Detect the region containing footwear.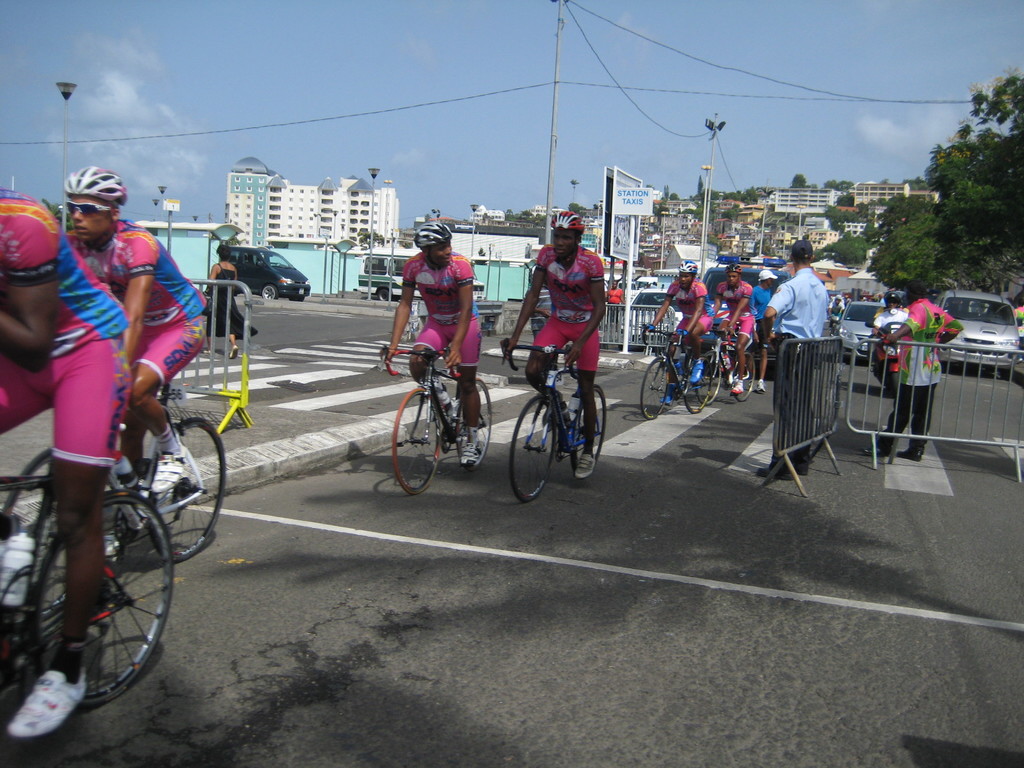
x1=795, y1=462, x2=813, y2=477.
